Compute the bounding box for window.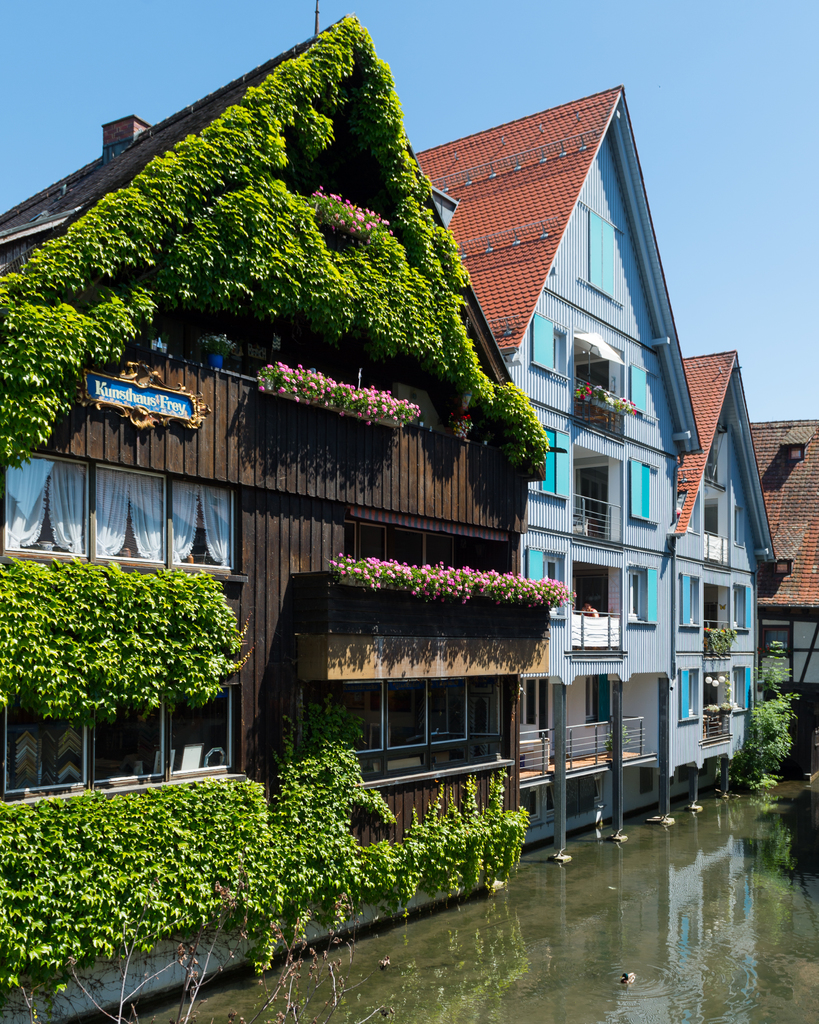
box=[530, 547, 568, 618].
